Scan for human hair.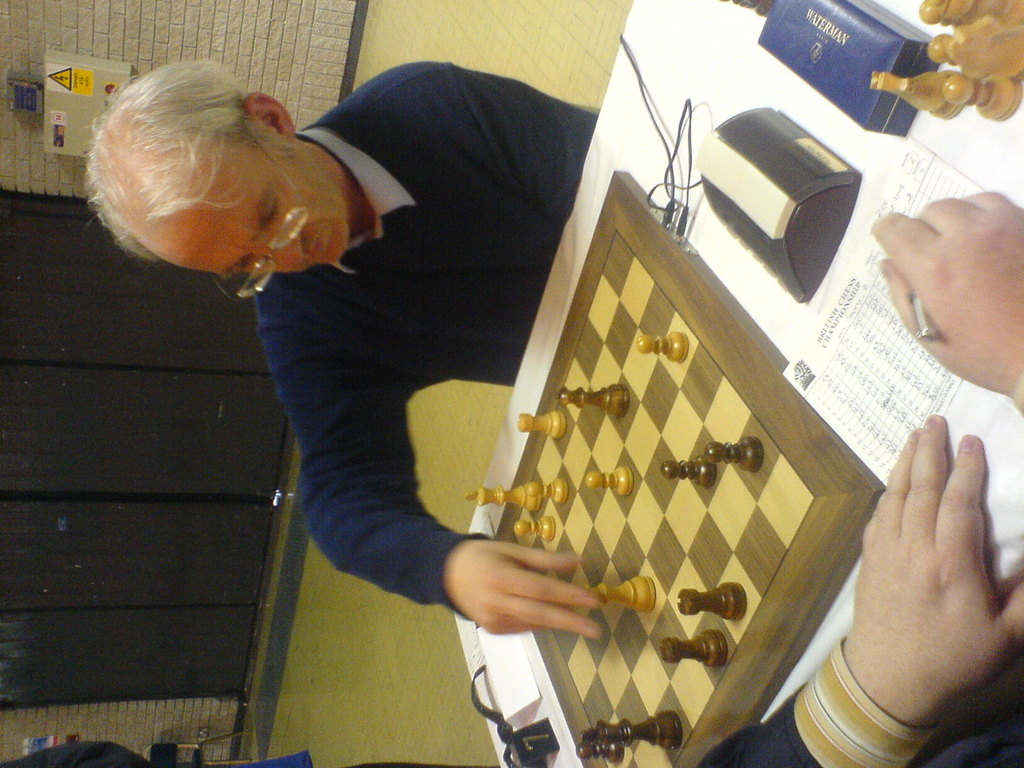
Scan result: bbox=[79, 77, 278, 286].
